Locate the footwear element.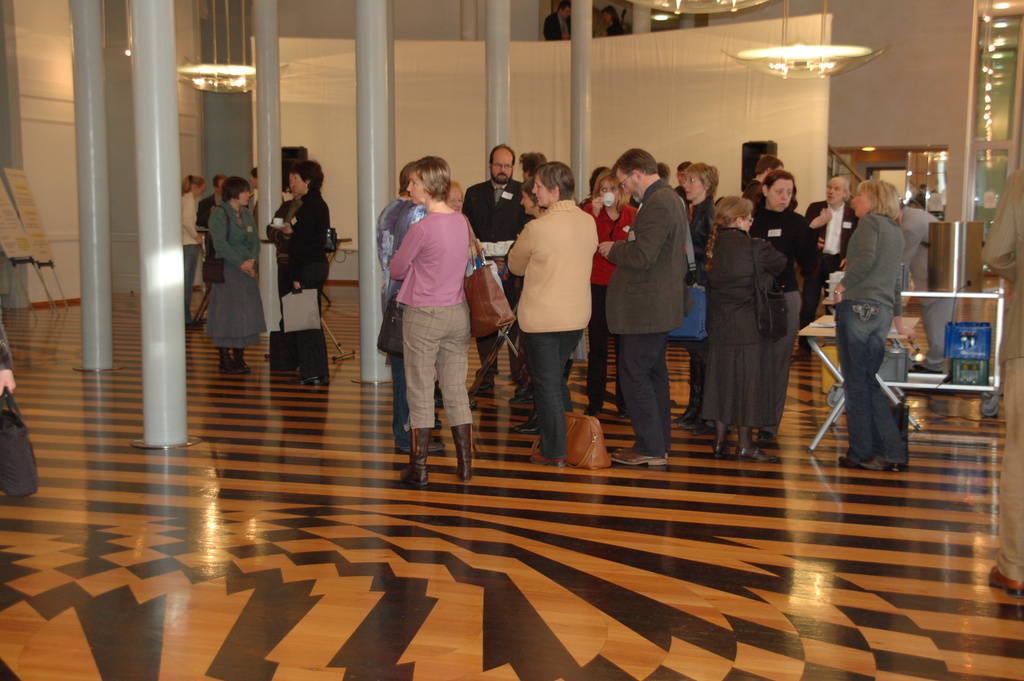
Element bbox: <region>734, 447, 763, 465</region>.
